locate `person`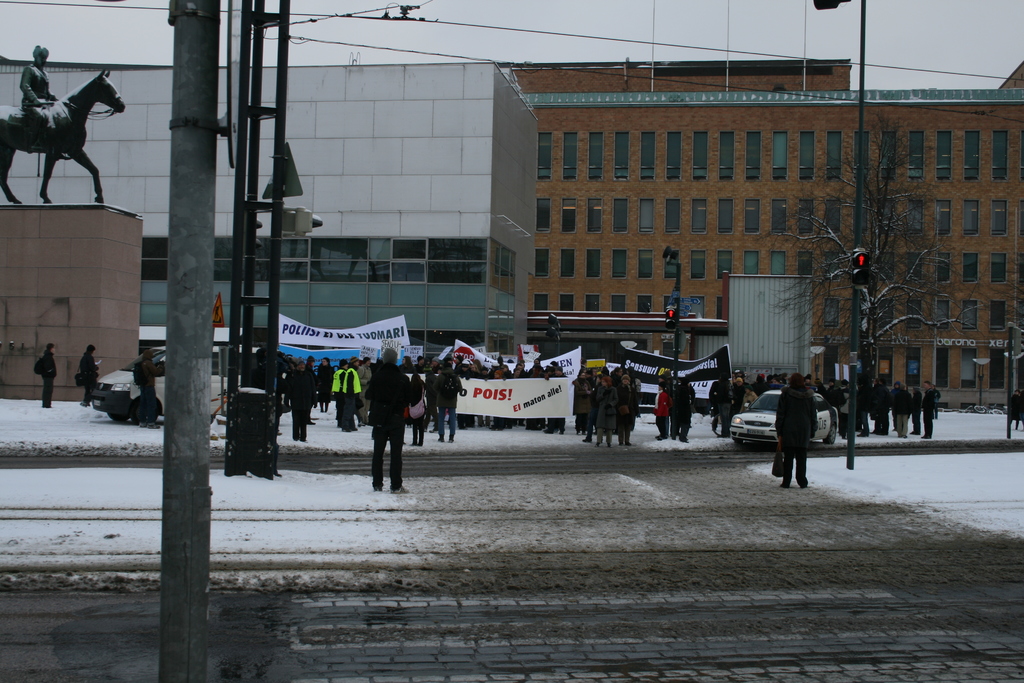
20,43,72,164
